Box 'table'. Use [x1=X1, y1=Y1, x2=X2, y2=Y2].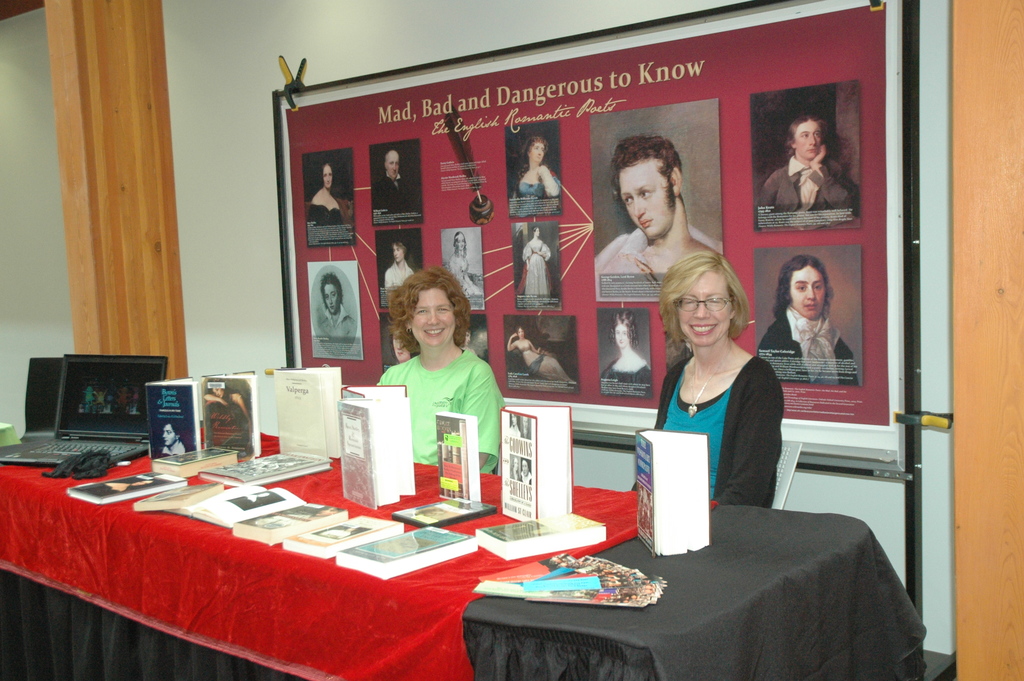
[x1=0, y1=425, x2=870, y2=680].
